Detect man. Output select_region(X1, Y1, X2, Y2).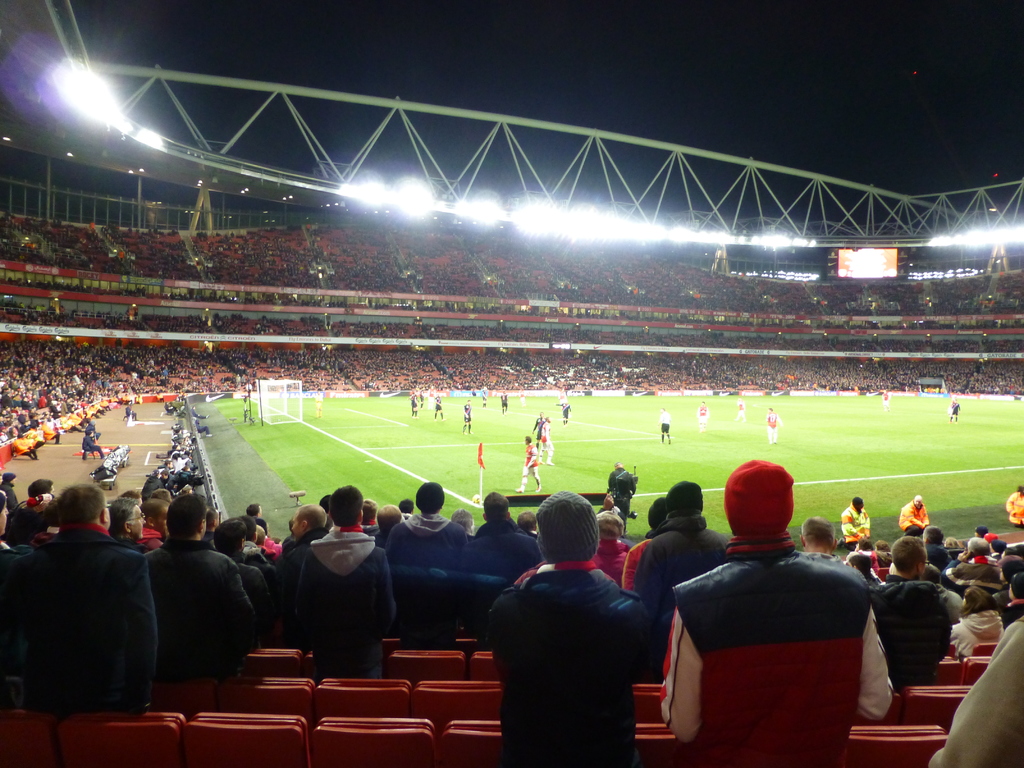
select_region(695, 399, 706, 431).
